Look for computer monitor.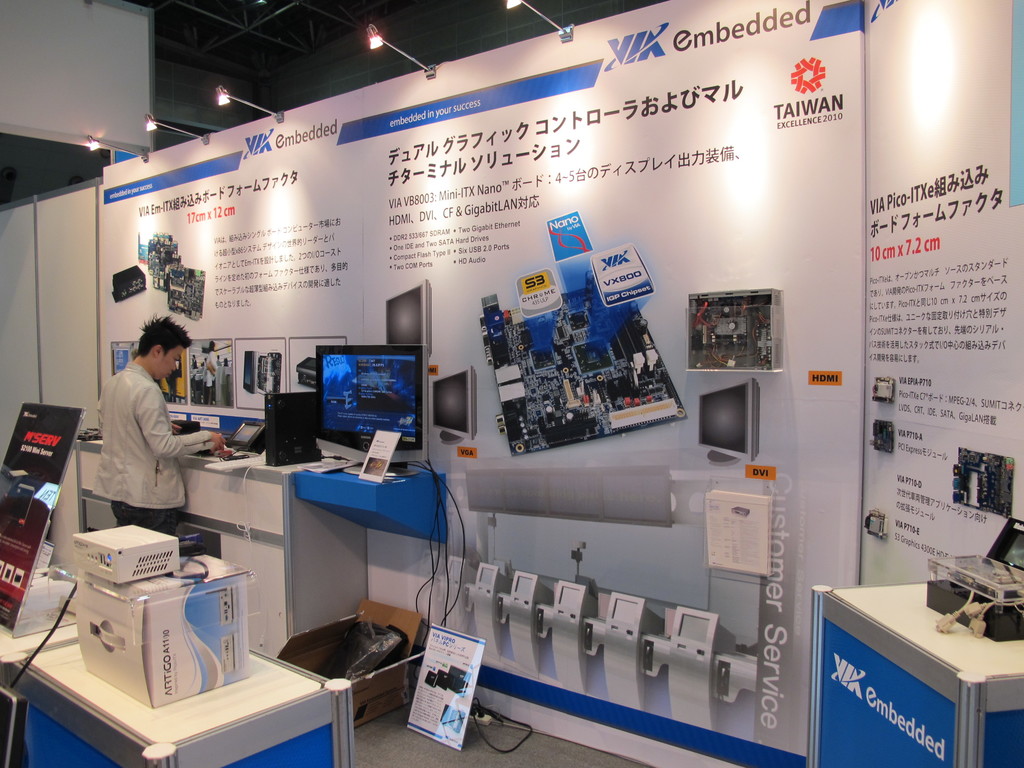
Found: 292, 339, 422, 461.
